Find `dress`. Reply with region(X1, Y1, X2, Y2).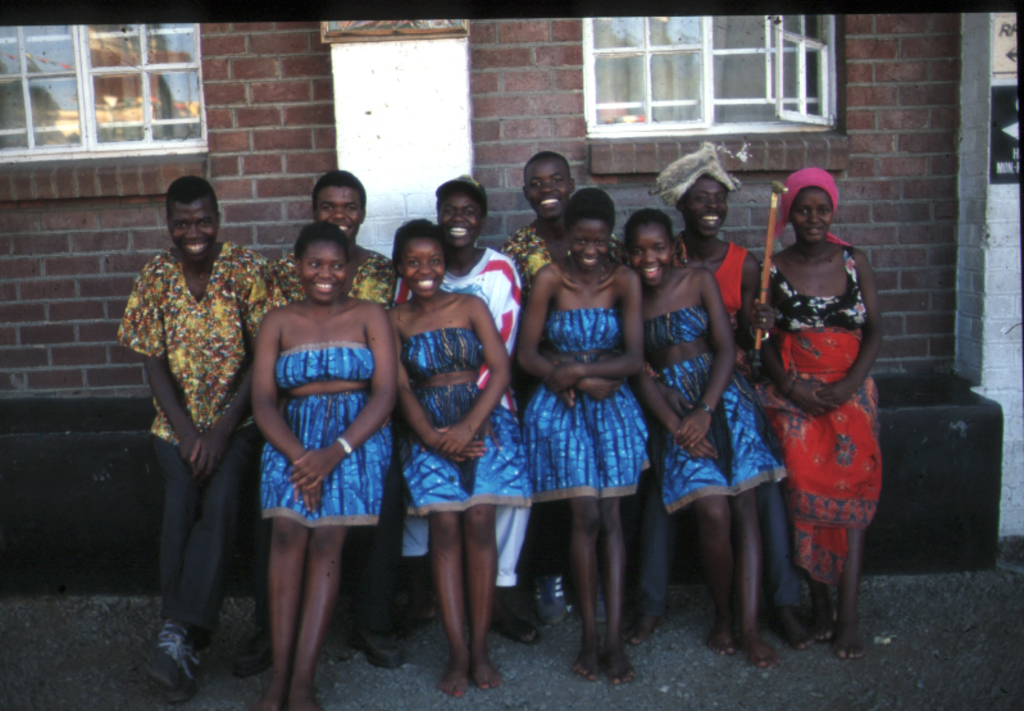
region(261, 342, 391, 530).
